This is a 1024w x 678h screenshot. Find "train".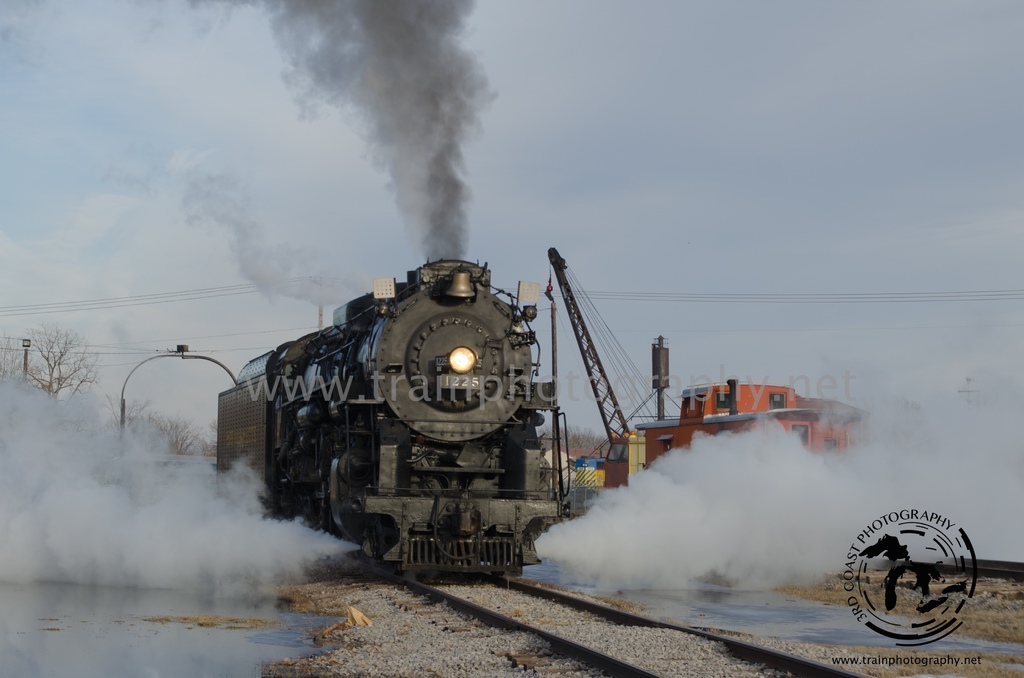
Bounding box: 627 378 863 480.
